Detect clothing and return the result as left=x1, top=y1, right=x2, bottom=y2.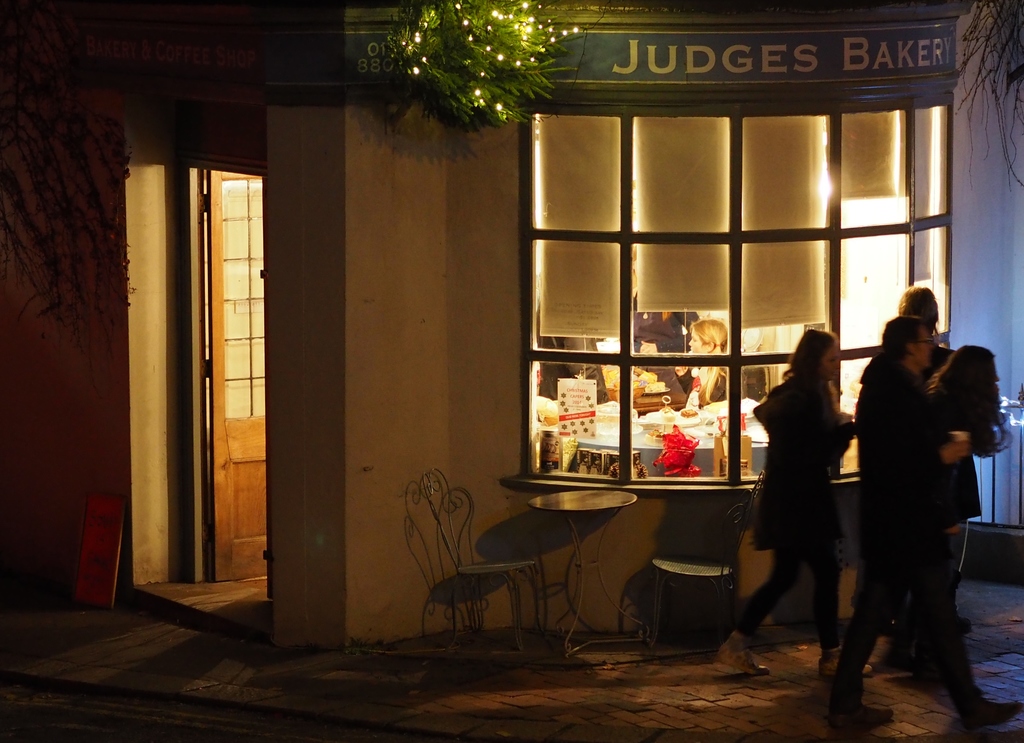
left=890, top=375, right=994, bottom=609.
